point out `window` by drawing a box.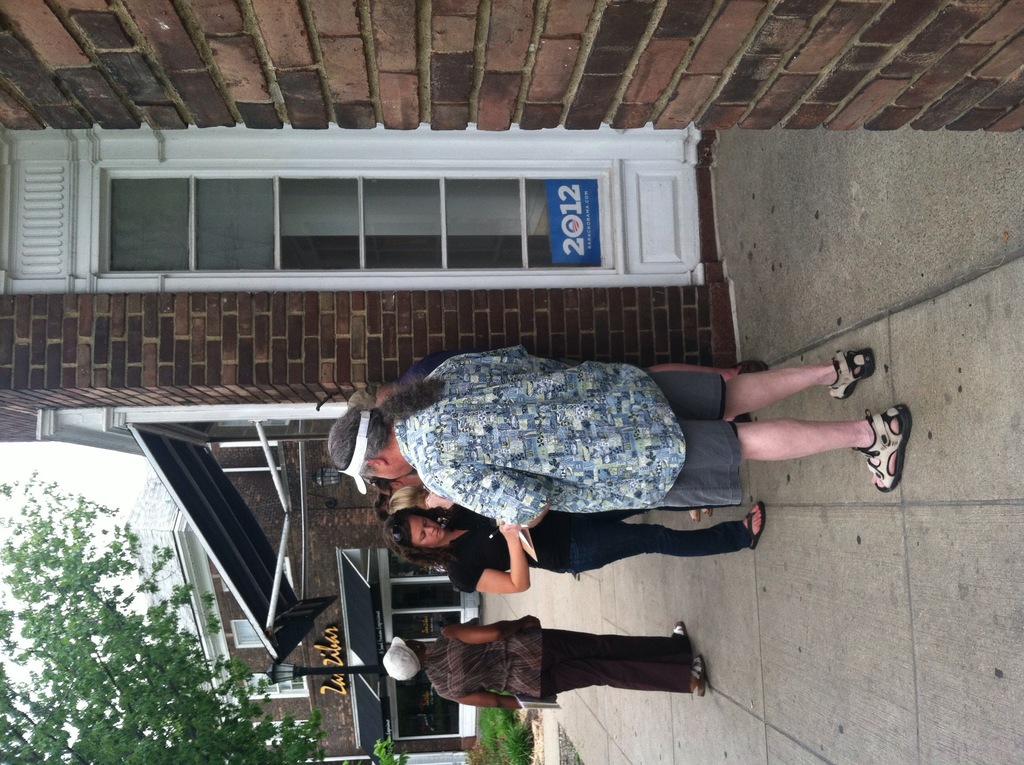
region(232, 620, 296, 645).
